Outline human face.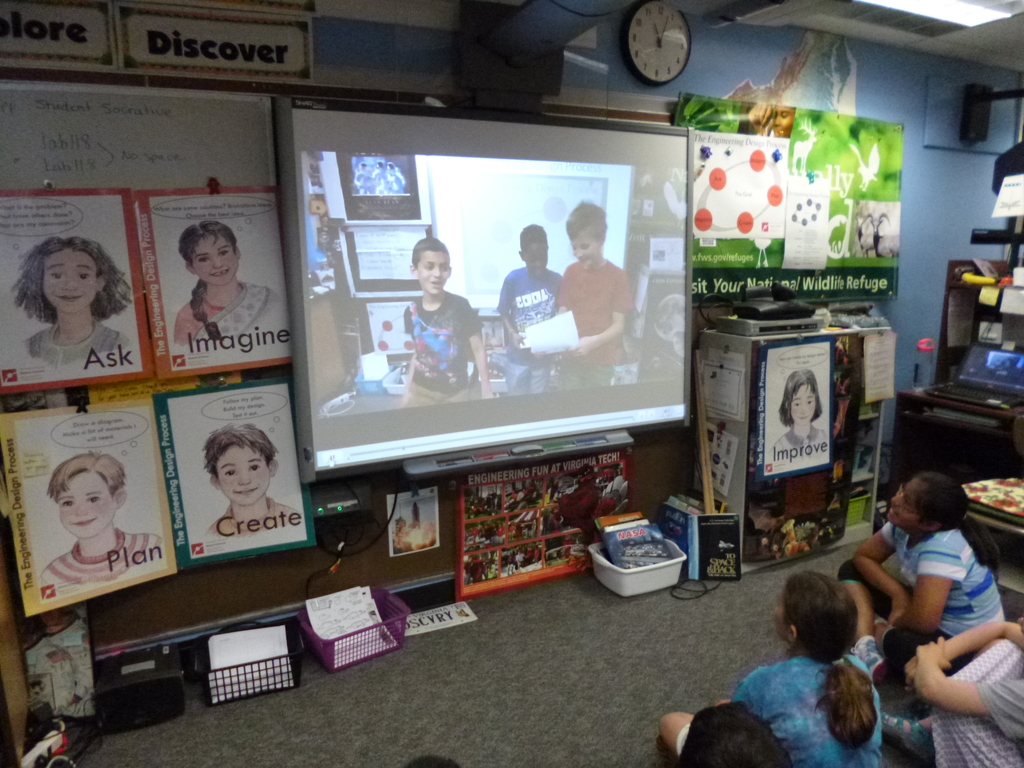
Outline: x1=42, y1=252, x2=100, y2=319.
